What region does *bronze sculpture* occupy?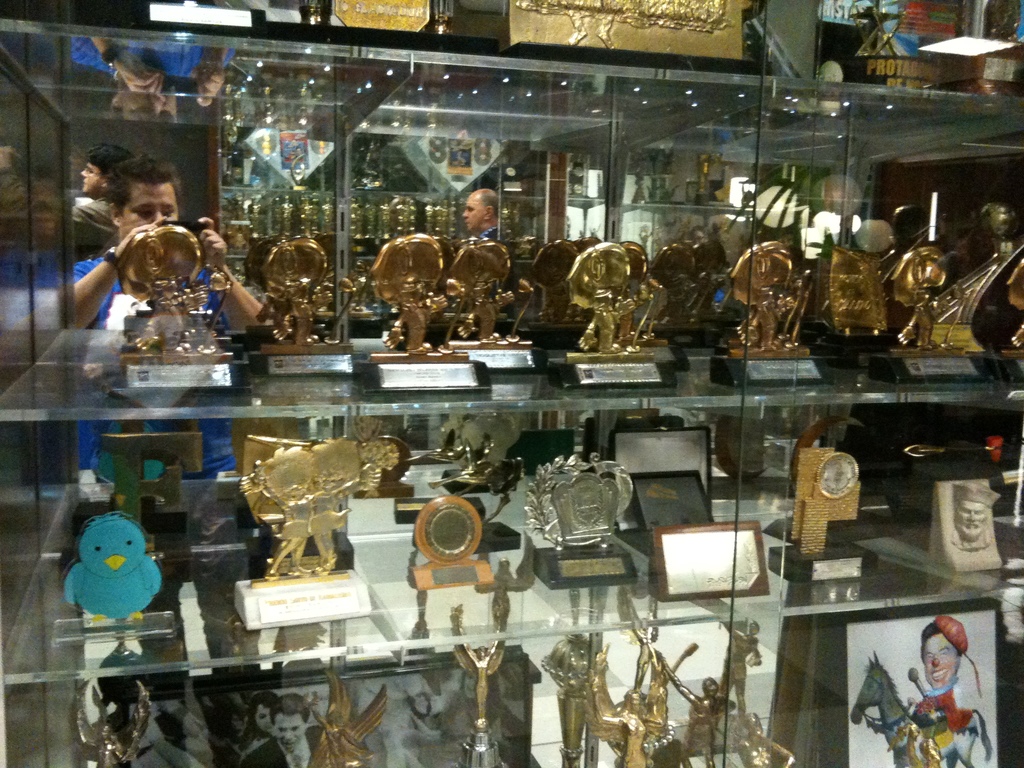
<region>253, 237, 354, 355</region>.
